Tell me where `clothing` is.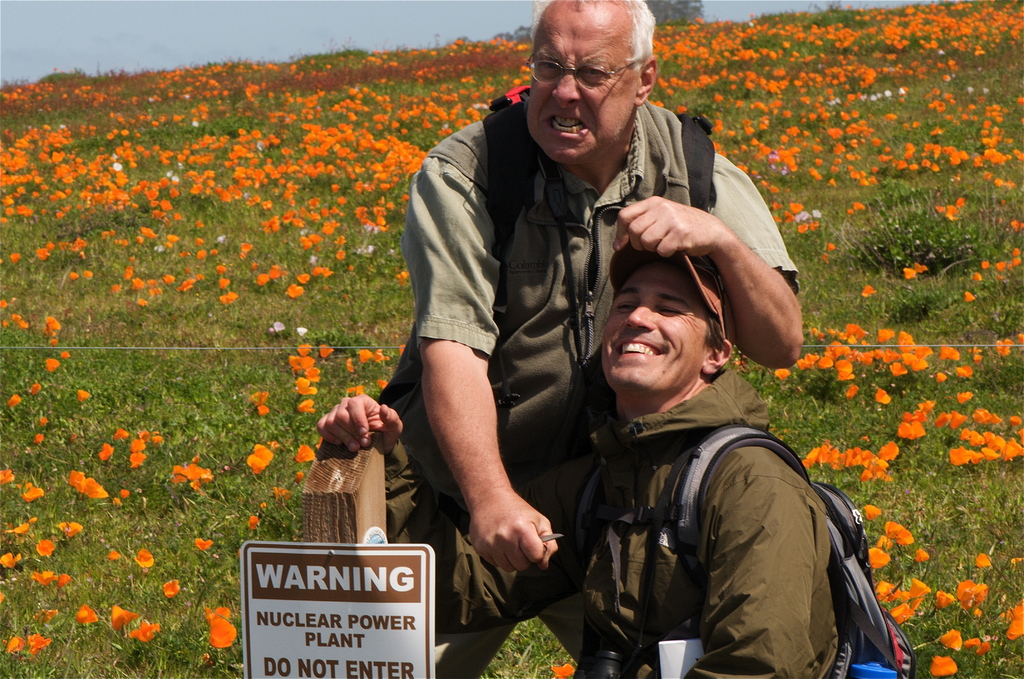
`clothing` is at 367:91:804:678.
